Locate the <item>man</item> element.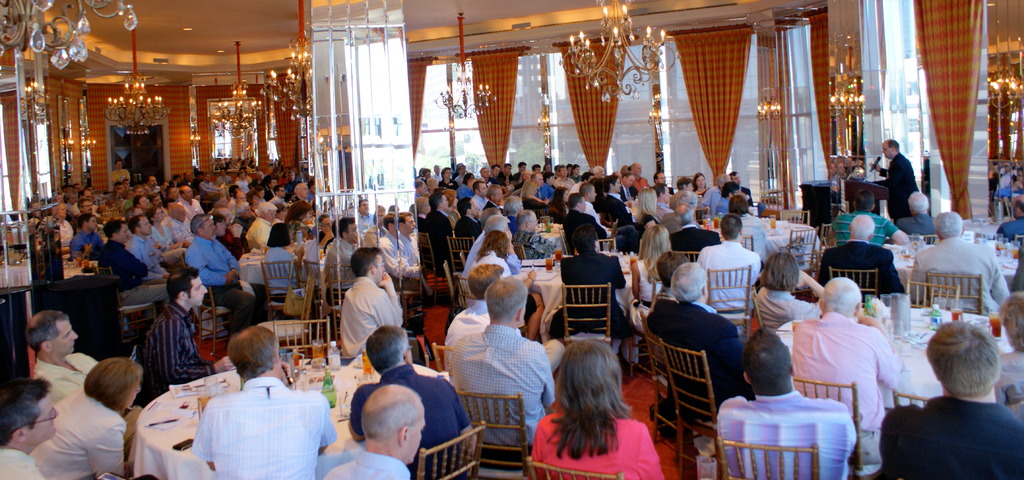
Element bbox: (x1=867, y1=136, x2=923, y2=221).
